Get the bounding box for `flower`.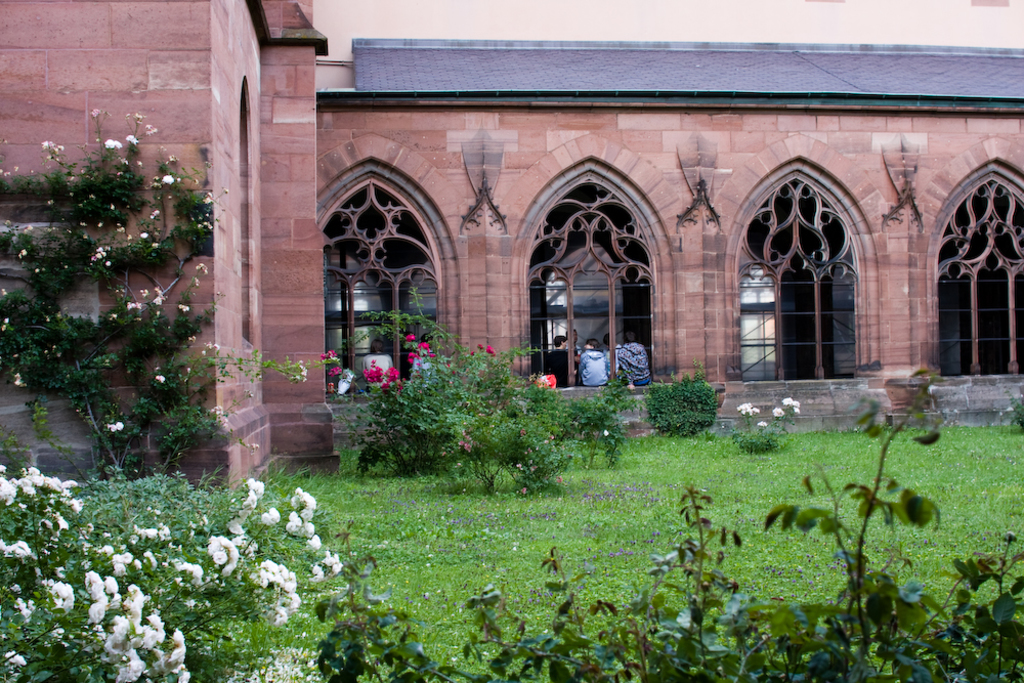
<bbox>42, 139, 59, 156</bbox>.
